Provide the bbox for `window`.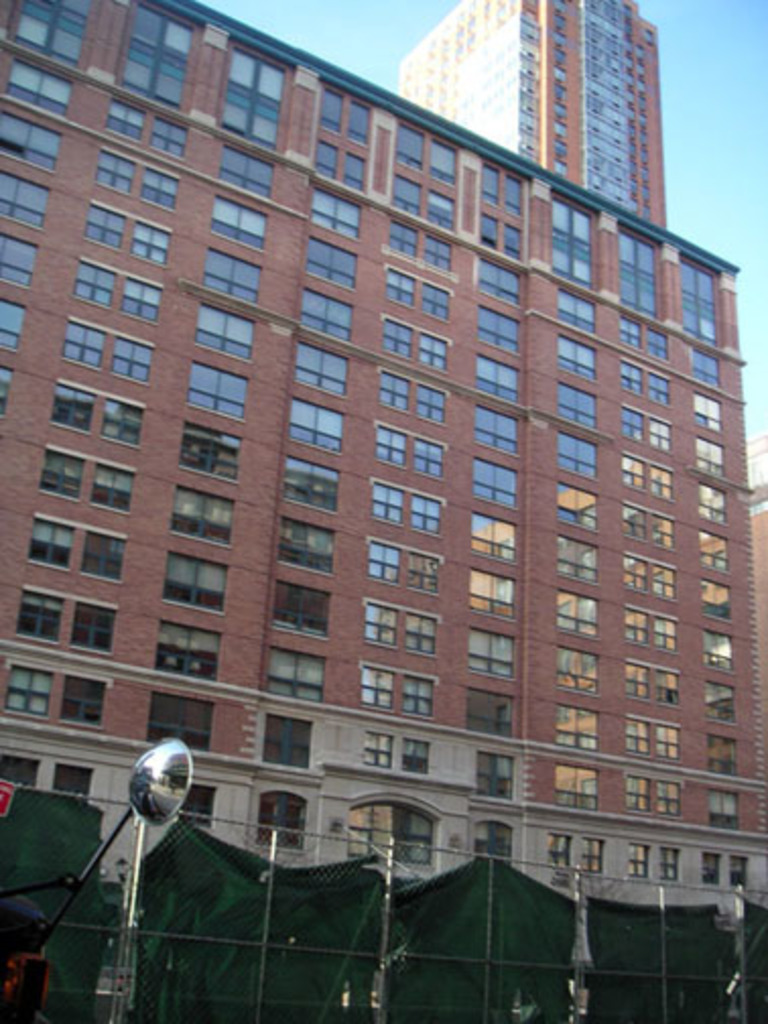
select_region(681, 260, 725, 341).
